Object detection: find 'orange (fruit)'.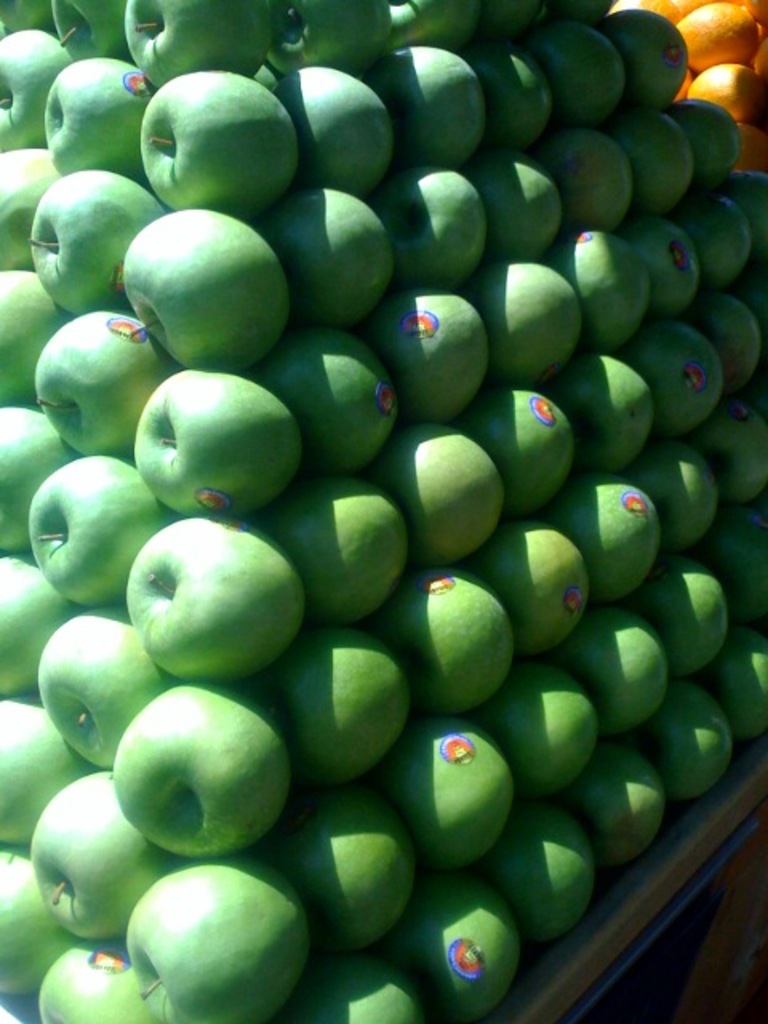
bbox(730, 125, 766, 171).
